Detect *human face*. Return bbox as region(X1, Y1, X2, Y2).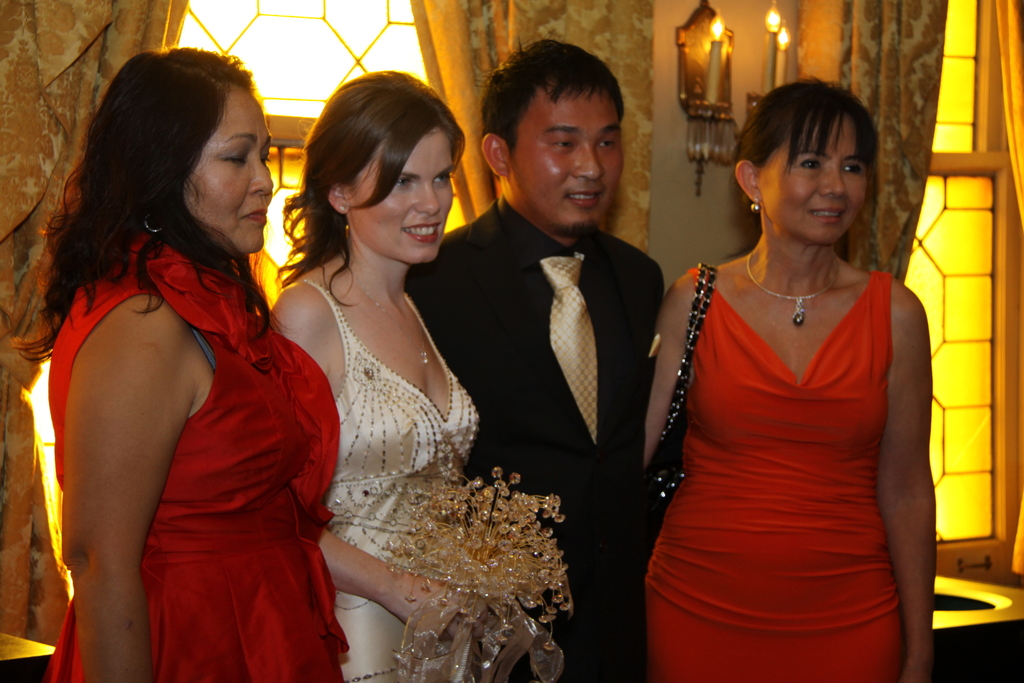
region(510, 86, 625, 229).
